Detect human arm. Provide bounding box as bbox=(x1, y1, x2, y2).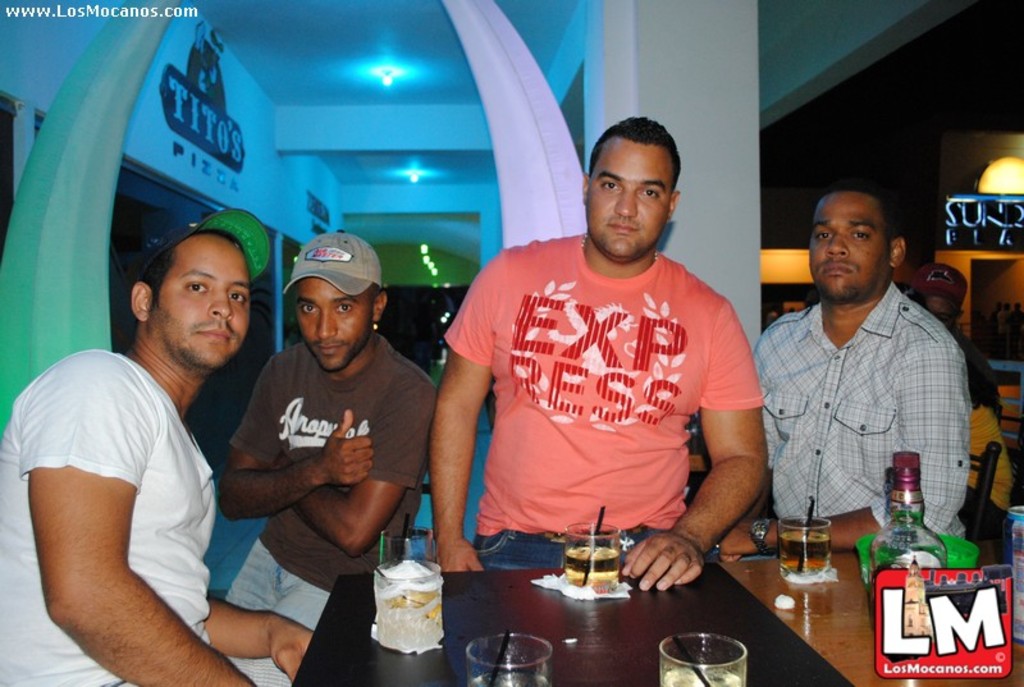
bbox=(220, 359, 372, 518).
